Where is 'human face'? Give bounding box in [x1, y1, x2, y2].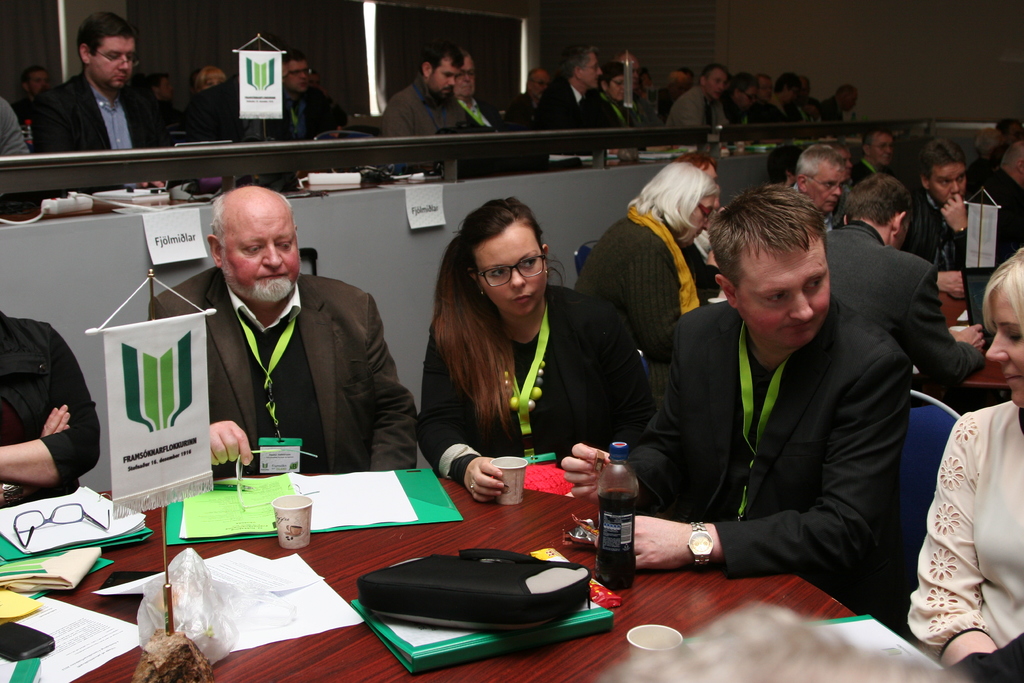
[429, 58, 466, 96].
